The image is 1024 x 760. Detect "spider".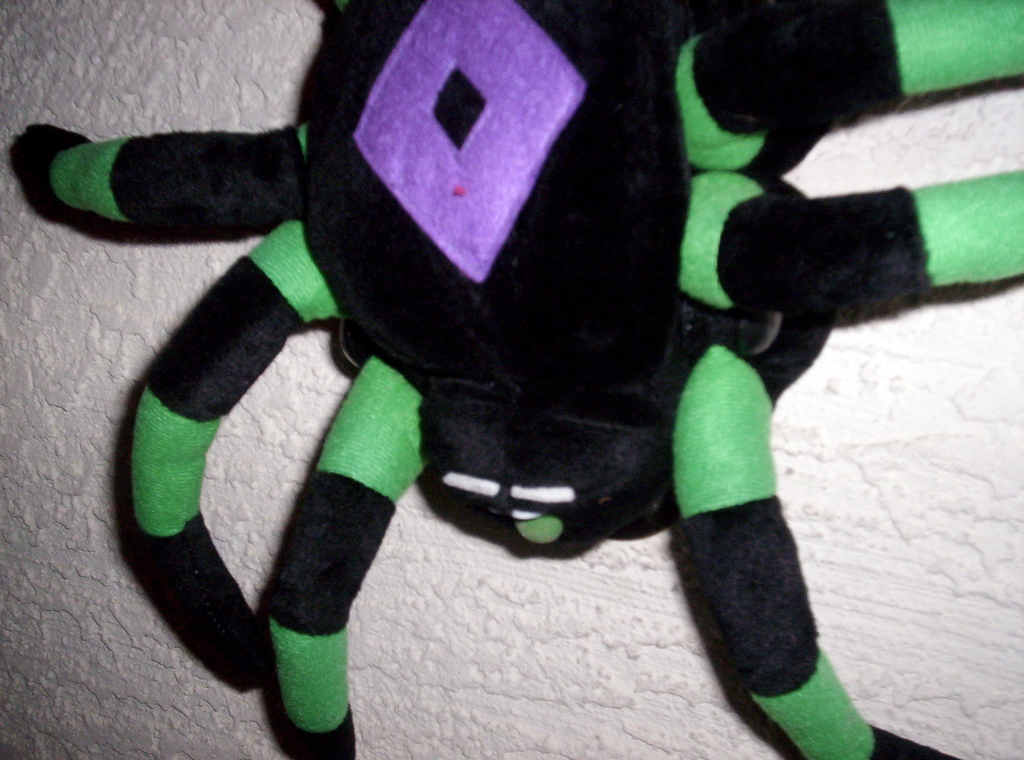
Detection: <region>7, 0, 1023, 759</region>.
